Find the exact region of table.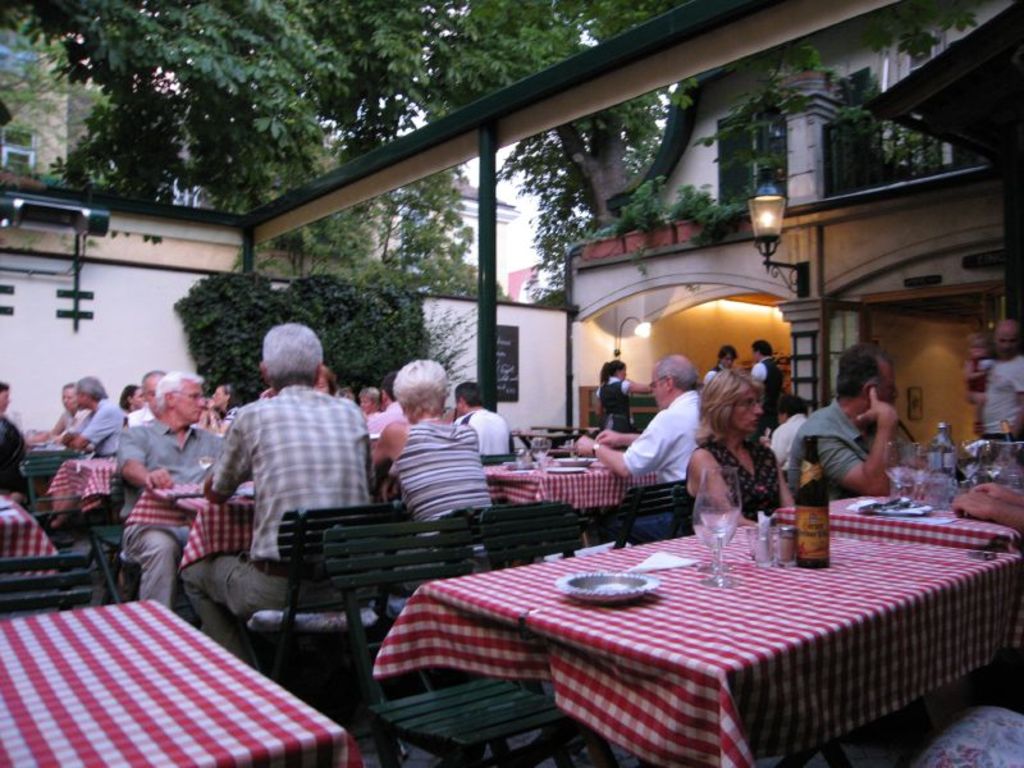
Exact region: bbox(26, 433, 70, 479).
